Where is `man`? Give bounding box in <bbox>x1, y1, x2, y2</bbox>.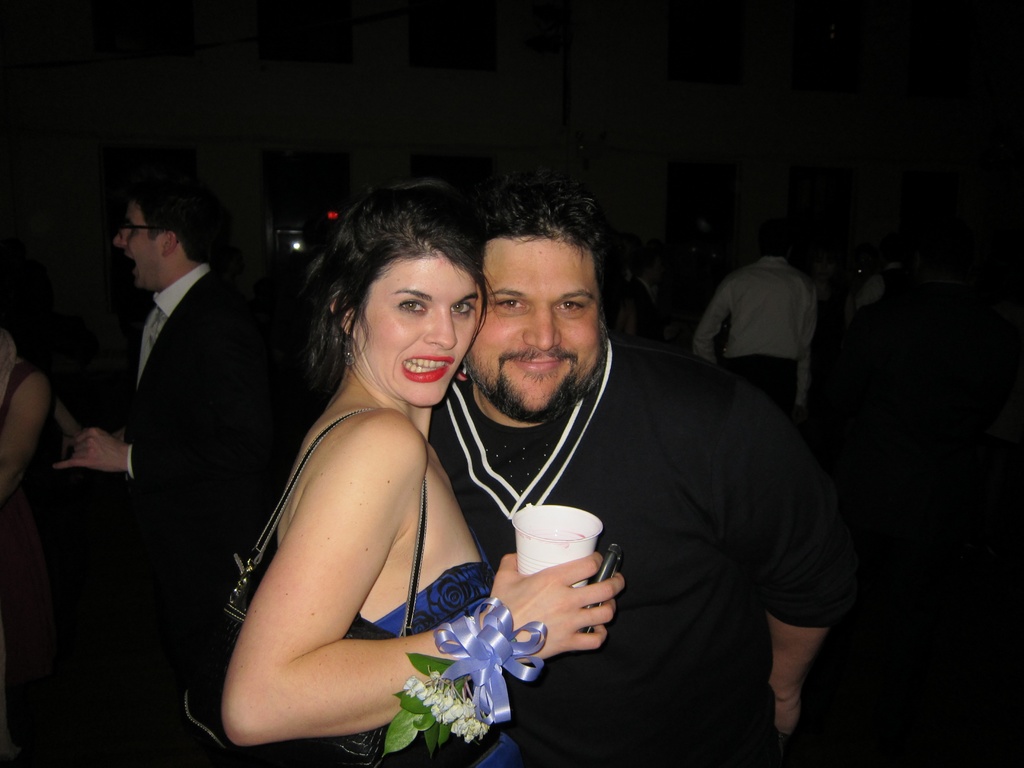
<bbox>68, 140, 307, 704</bbox>.
